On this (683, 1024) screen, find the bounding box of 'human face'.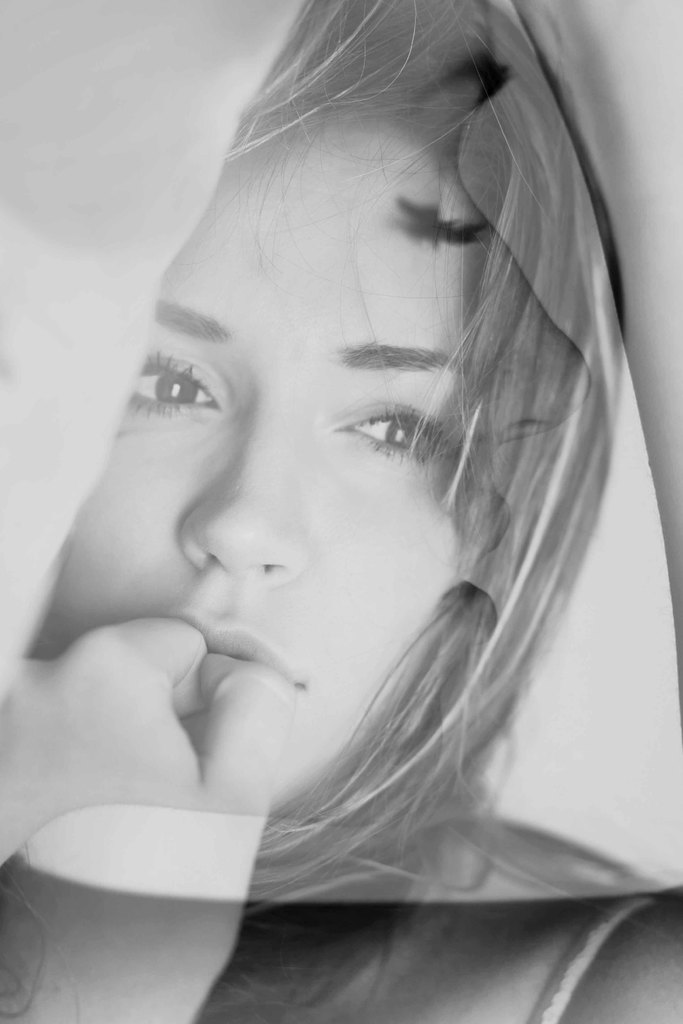
Bounding box: detection(60, 111, 456, 811).
